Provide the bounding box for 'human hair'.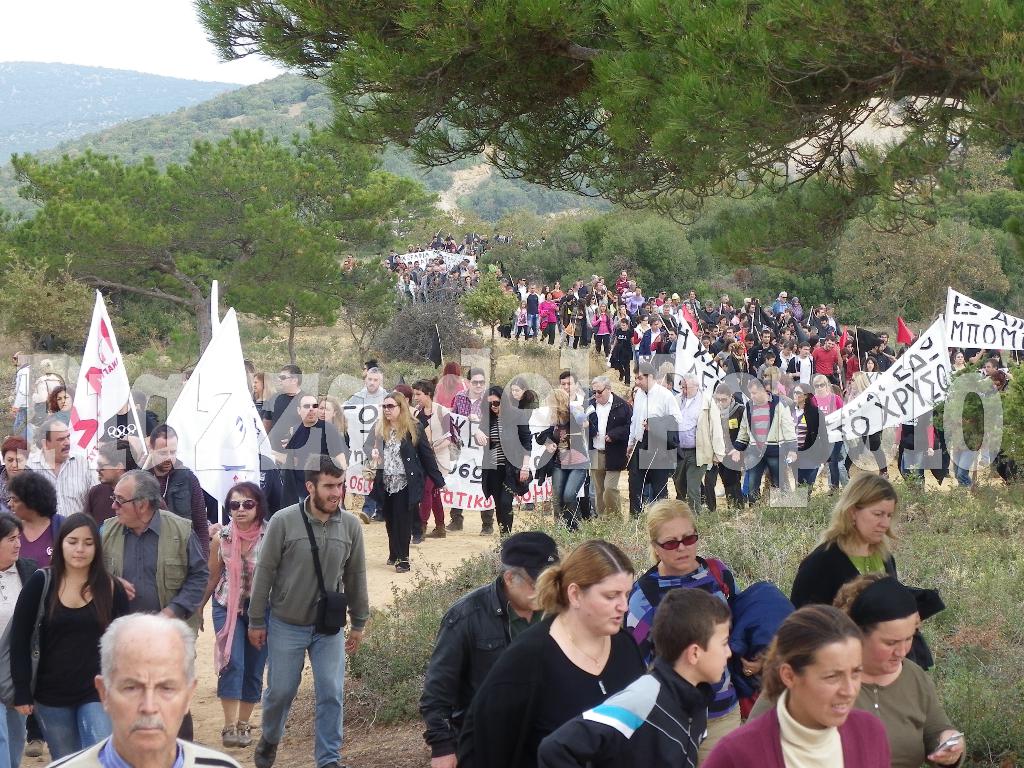
[367, 369, 385, 376].
